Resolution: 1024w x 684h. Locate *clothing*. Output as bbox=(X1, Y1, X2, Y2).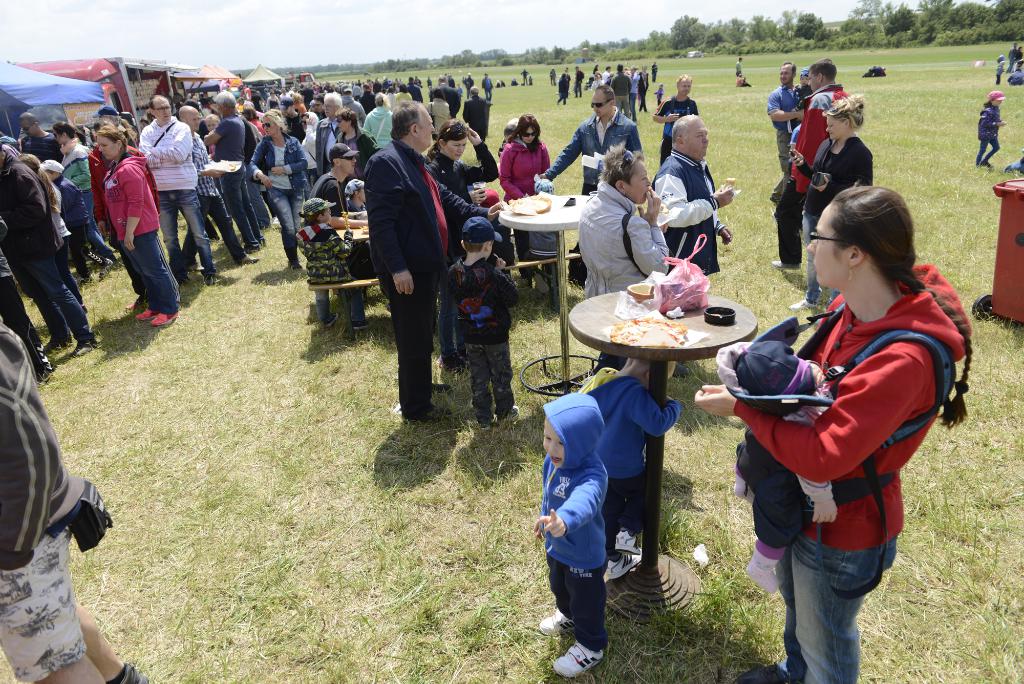
bbox=(353, 110, 448, 409).
